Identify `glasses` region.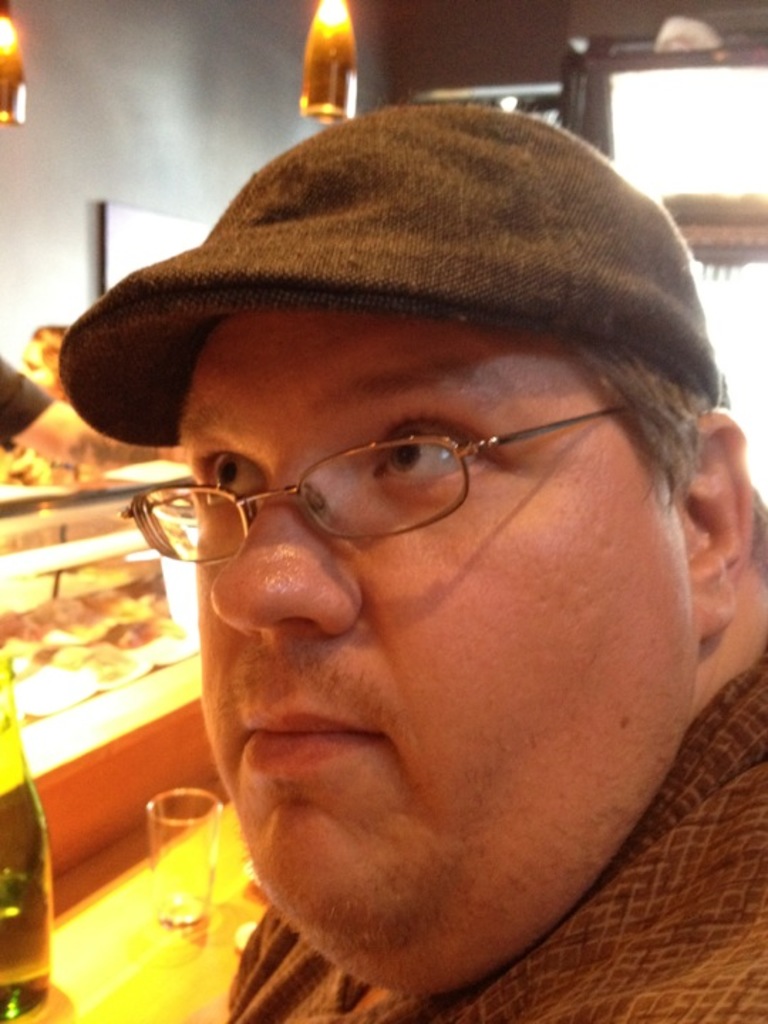
Region: <bbox>94, 373, 641, 570</bbox>.
